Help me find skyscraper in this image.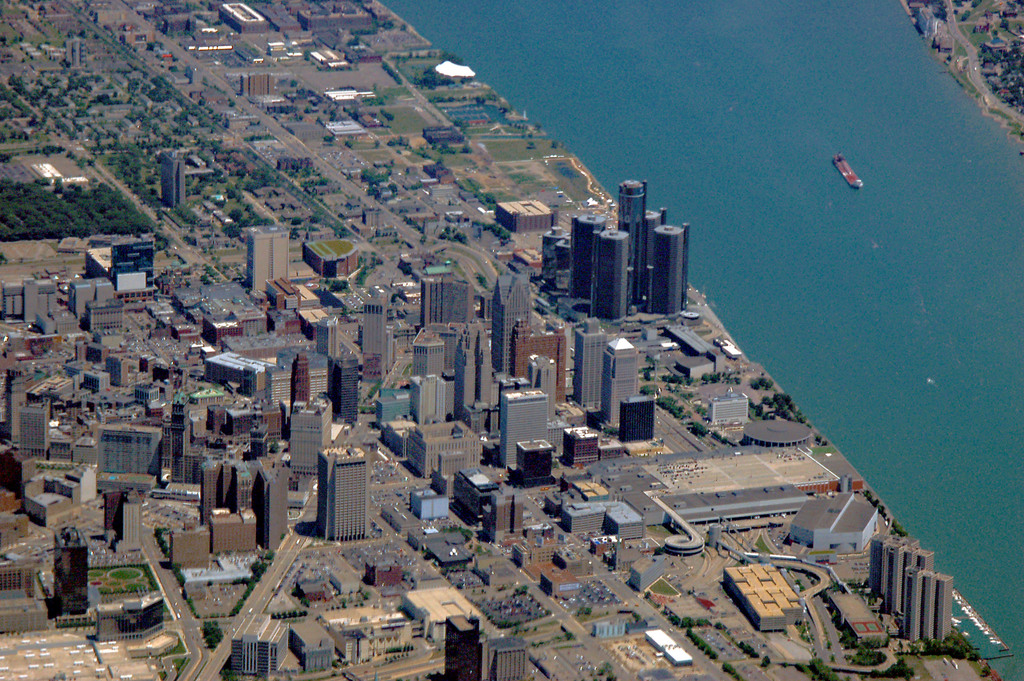
Found it: crop(583, 220, 633, 331).
